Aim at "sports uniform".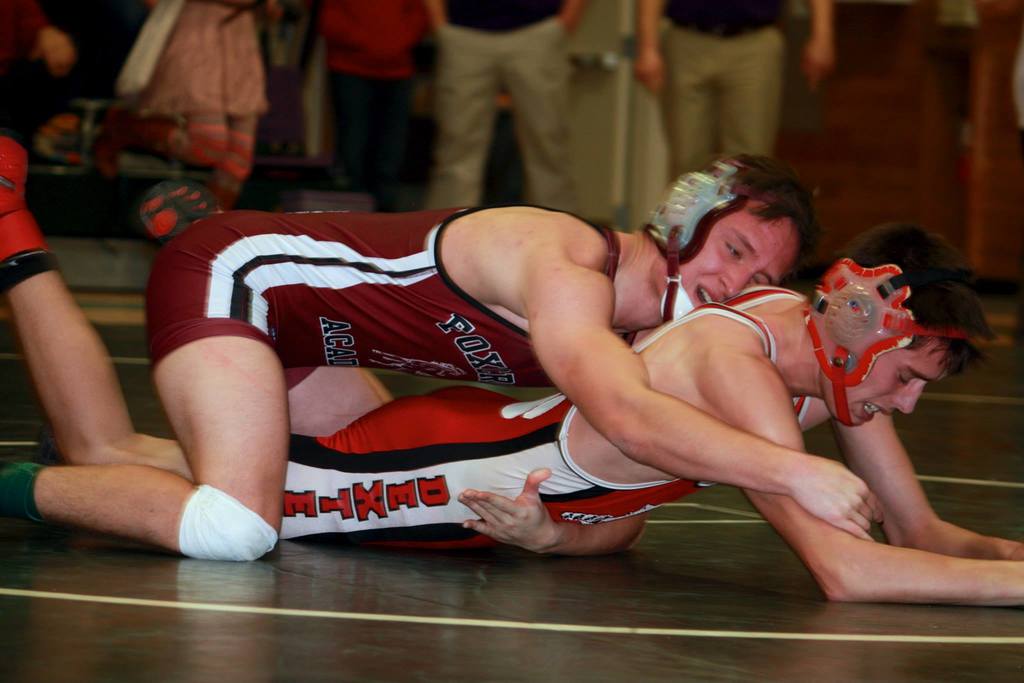
Aimed at <region>268, 293, 803, 559</region>.
